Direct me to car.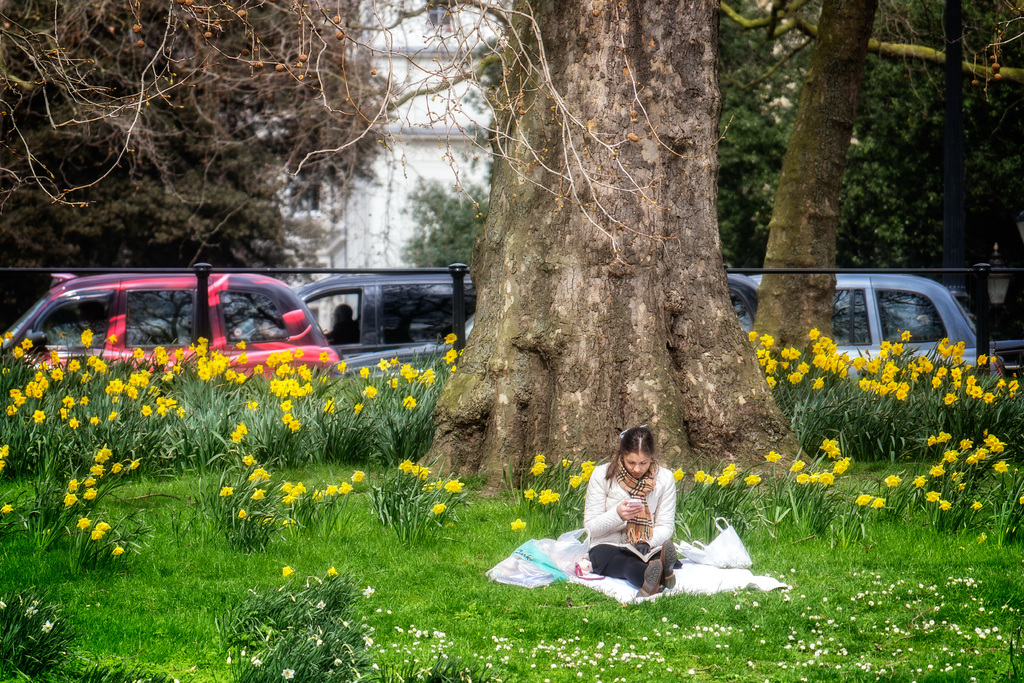
Direction: (997,341,1023,388).
